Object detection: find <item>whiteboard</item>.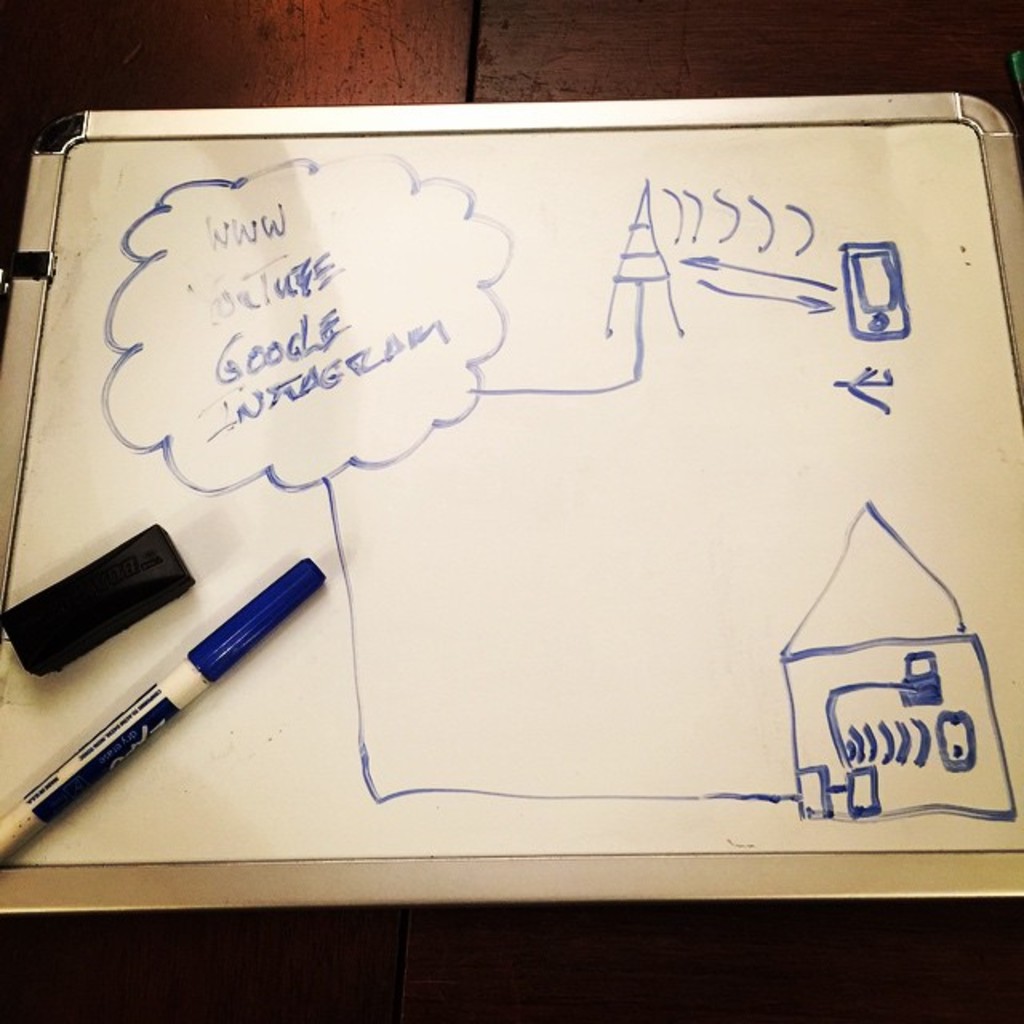
[0,86,1022,910].
